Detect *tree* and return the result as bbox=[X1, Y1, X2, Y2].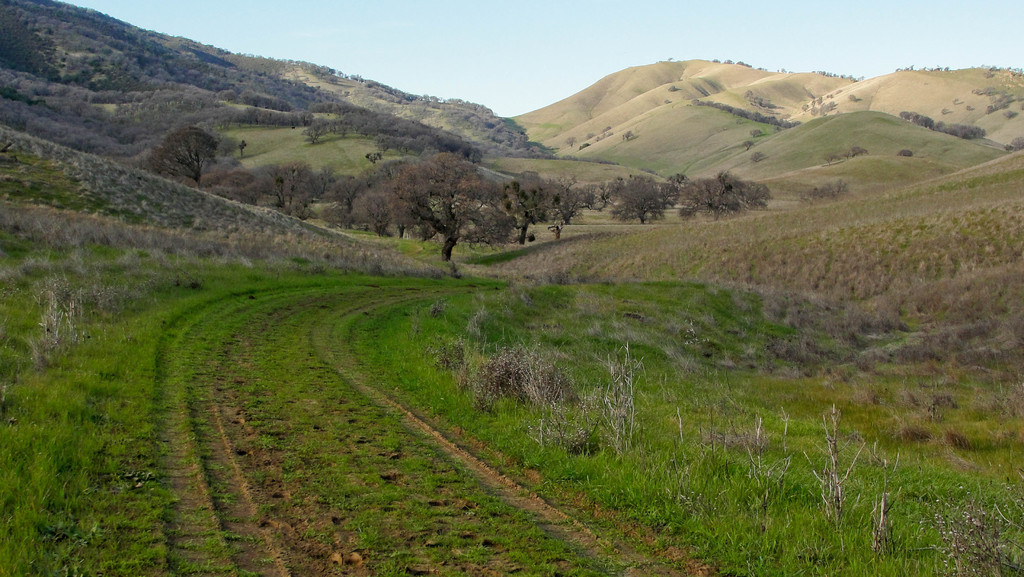
bbox=[149, 124, 223, 192].
